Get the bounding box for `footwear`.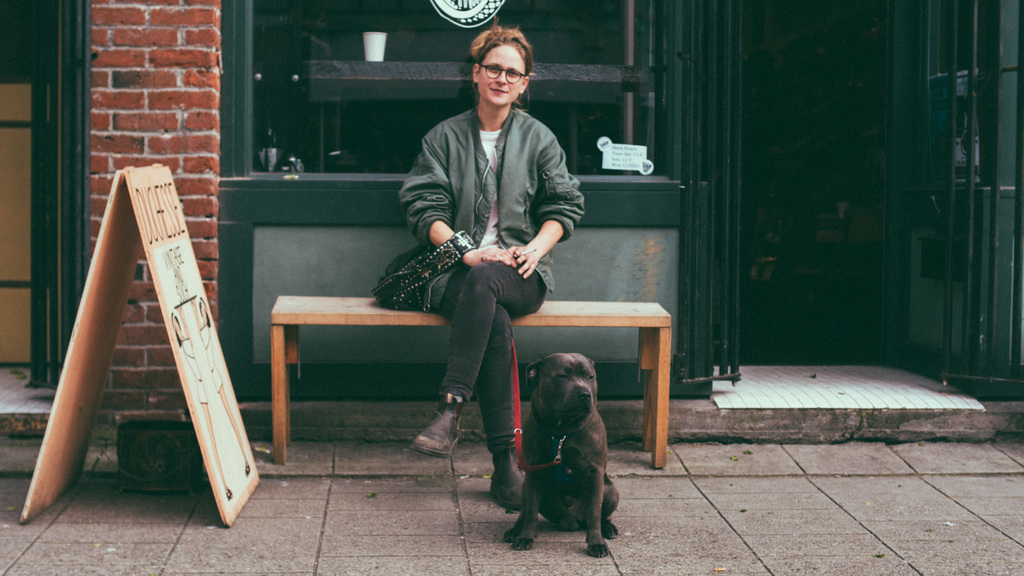
bbox(488, 451, 522, 505).
